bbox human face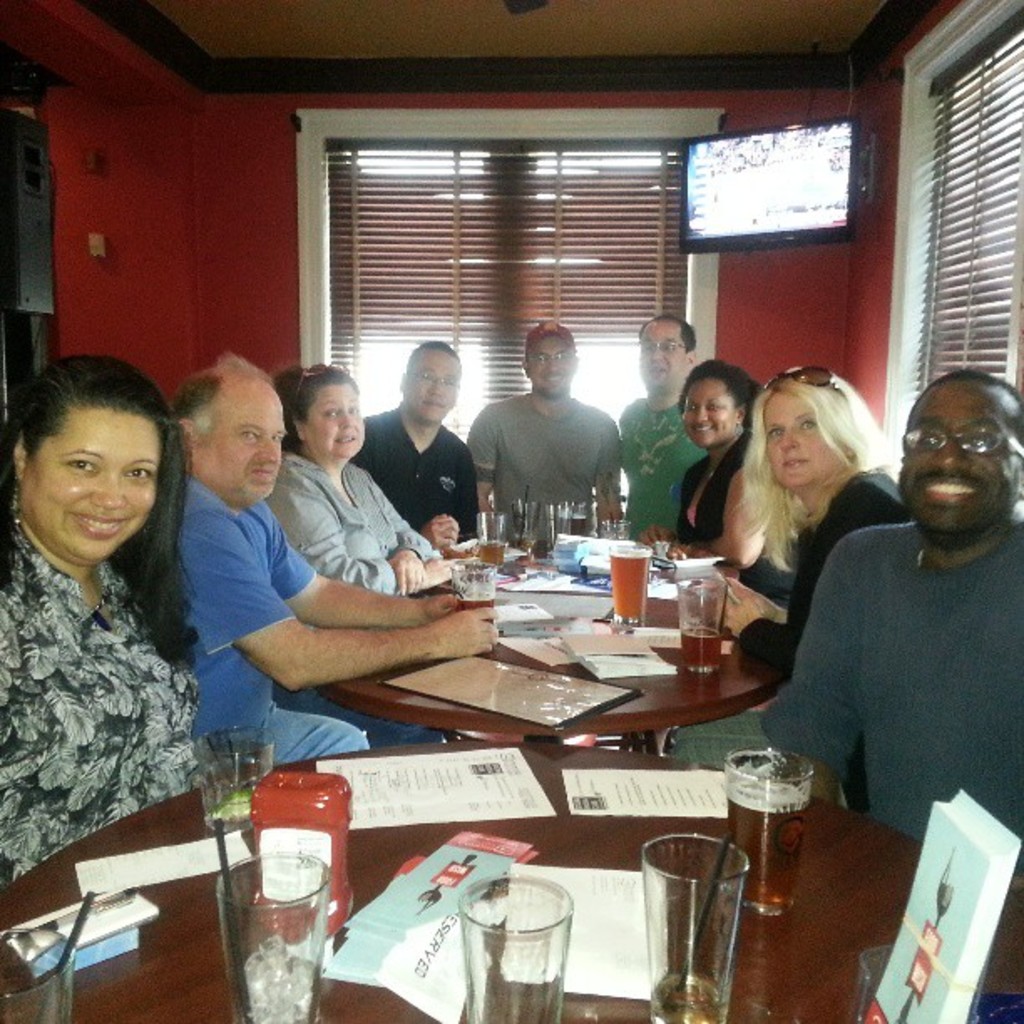
pyautogui.locateOnScreen(631, 315, 689, 387)
